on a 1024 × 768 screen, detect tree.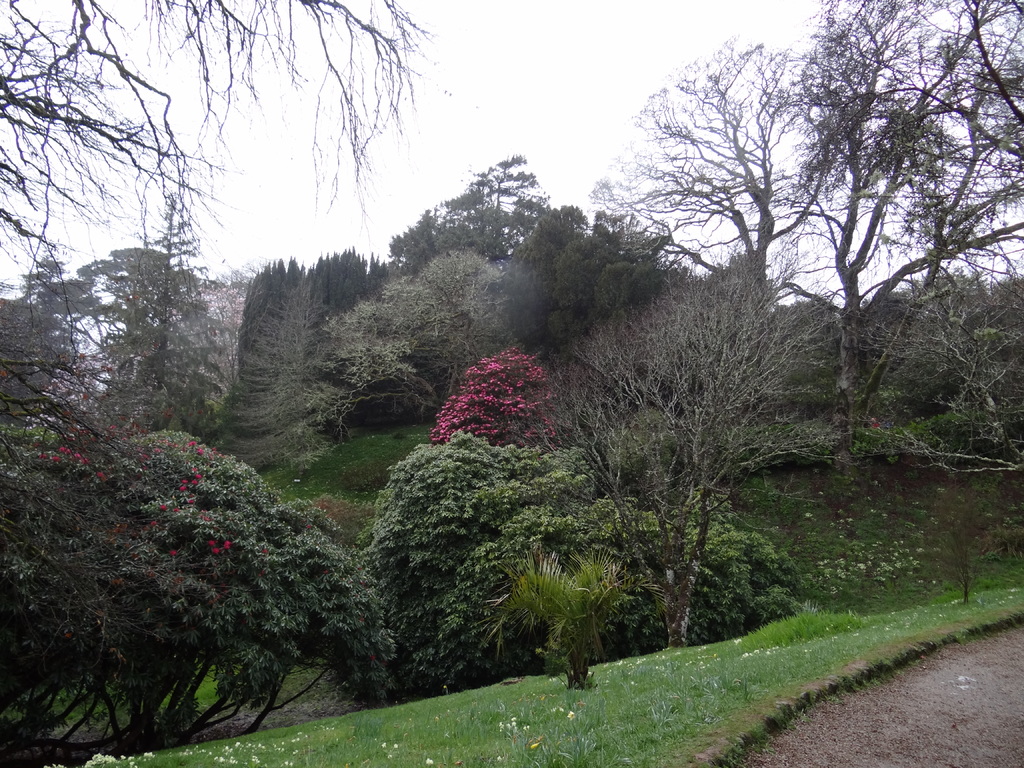
436/351/564/447.
